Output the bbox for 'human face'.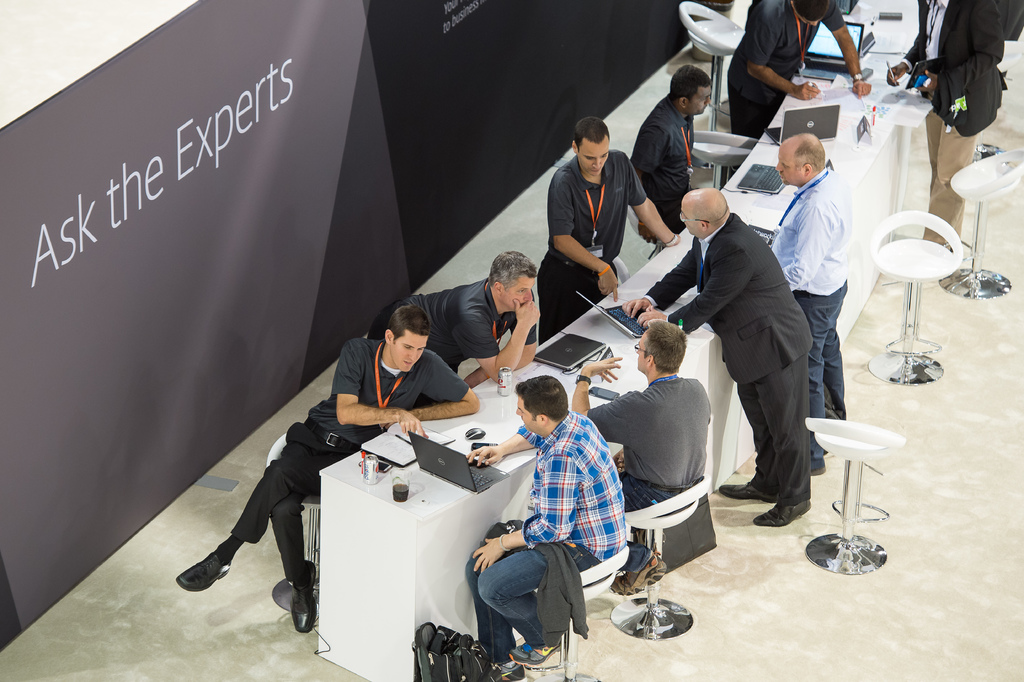
[x1=518, y1=392, x2=542, y2=429].
